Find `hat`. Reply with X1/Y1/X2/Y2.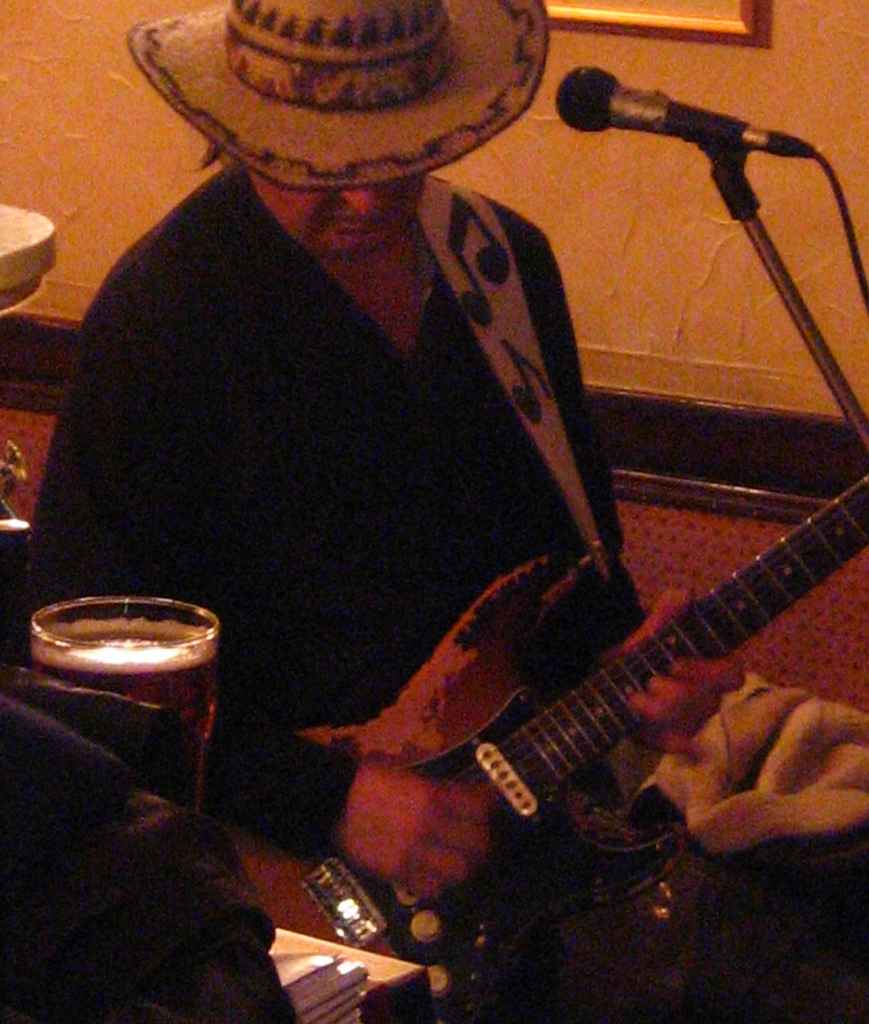
125/0/550/190.
